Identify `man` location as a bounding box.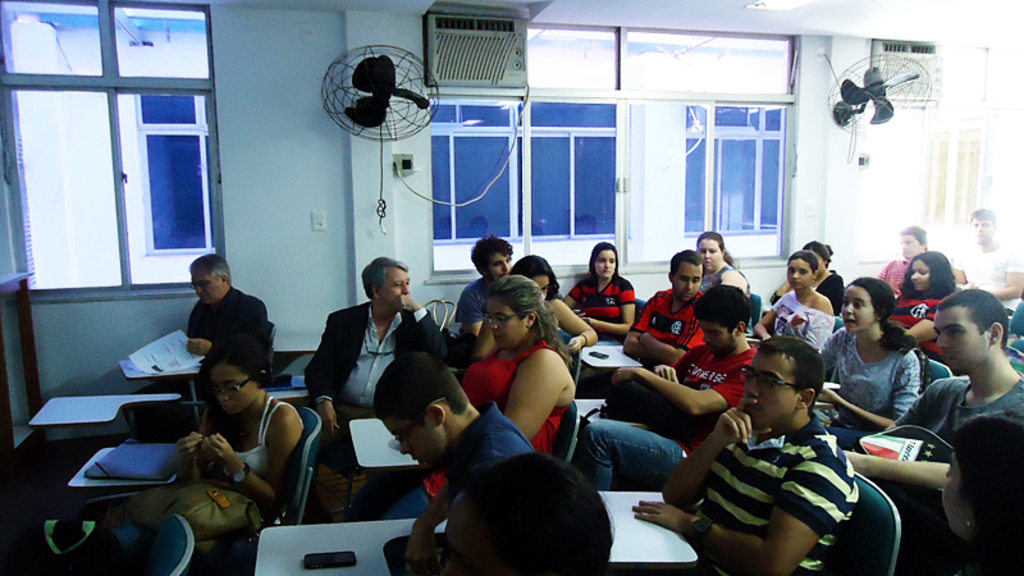
crop(622, 247, 707, 369).
